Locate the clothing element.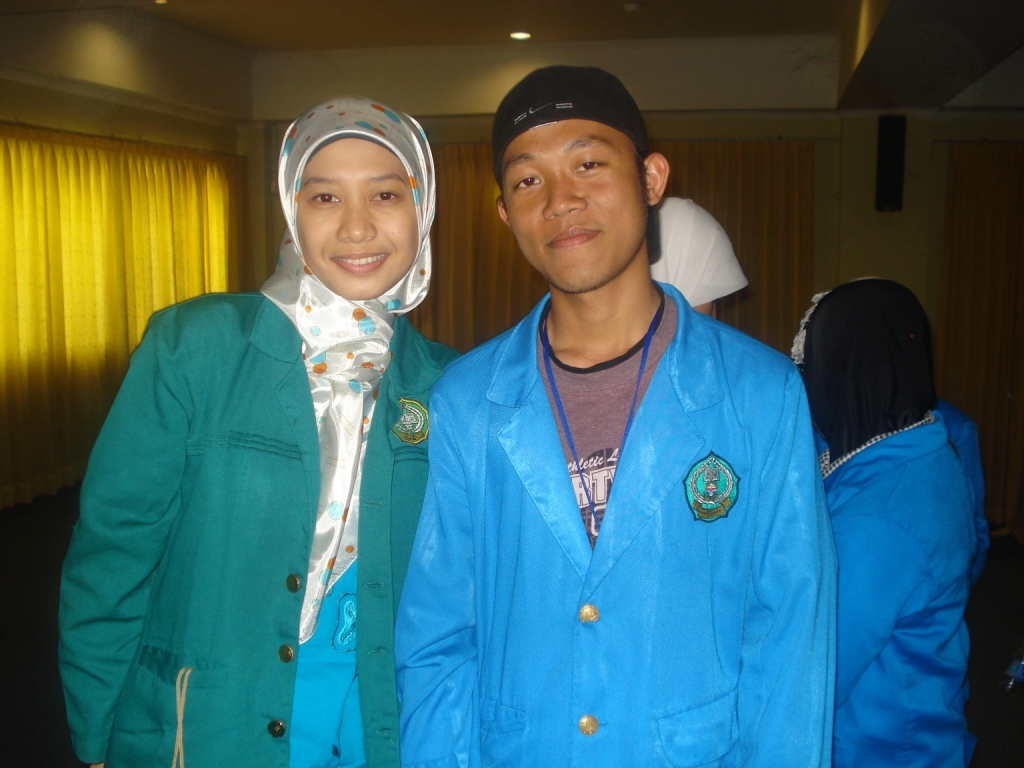
Element bbox: [left=817, top=399, right=978, bottom=767].
